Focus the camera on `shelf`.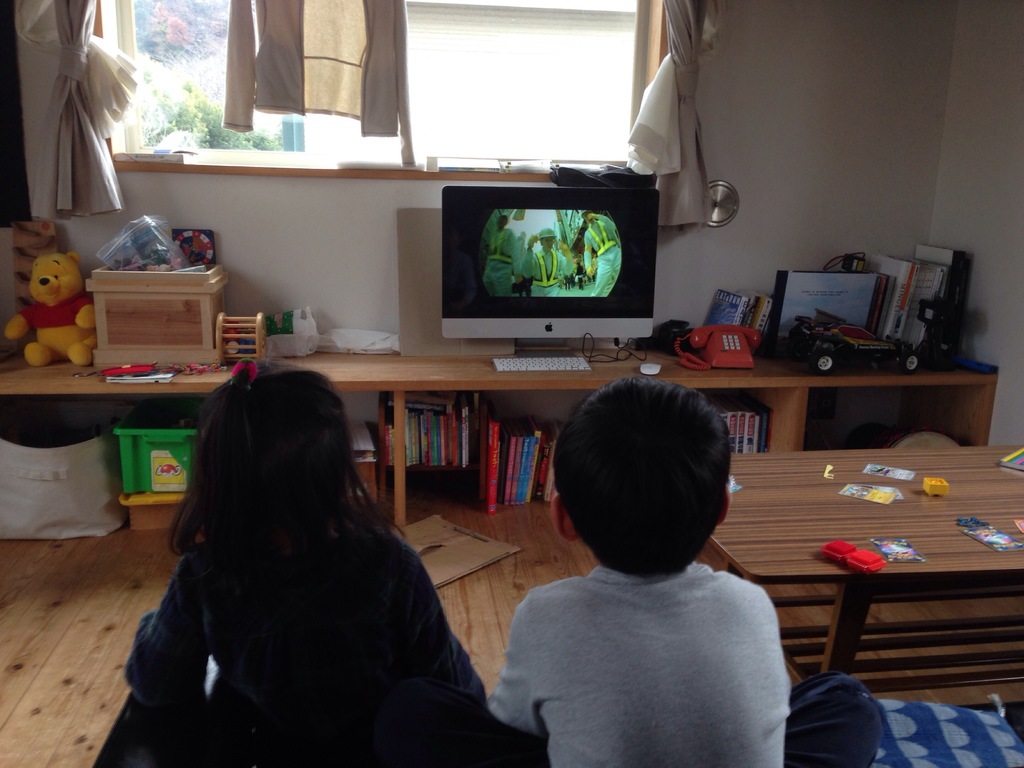
Focus region: <bbox>379, 344, 806, 518</bbox>.
